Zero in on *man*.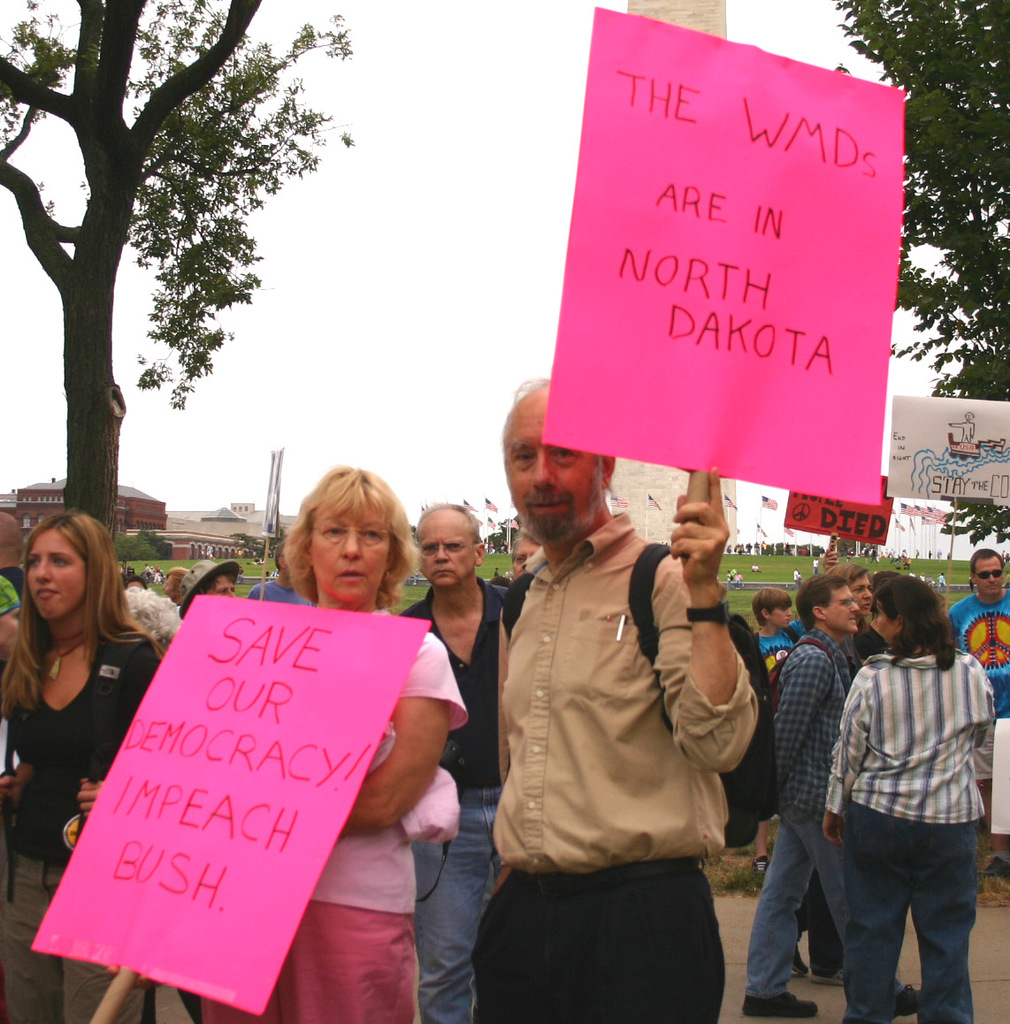
Zeroed in: (508, 529, 546, 580).
